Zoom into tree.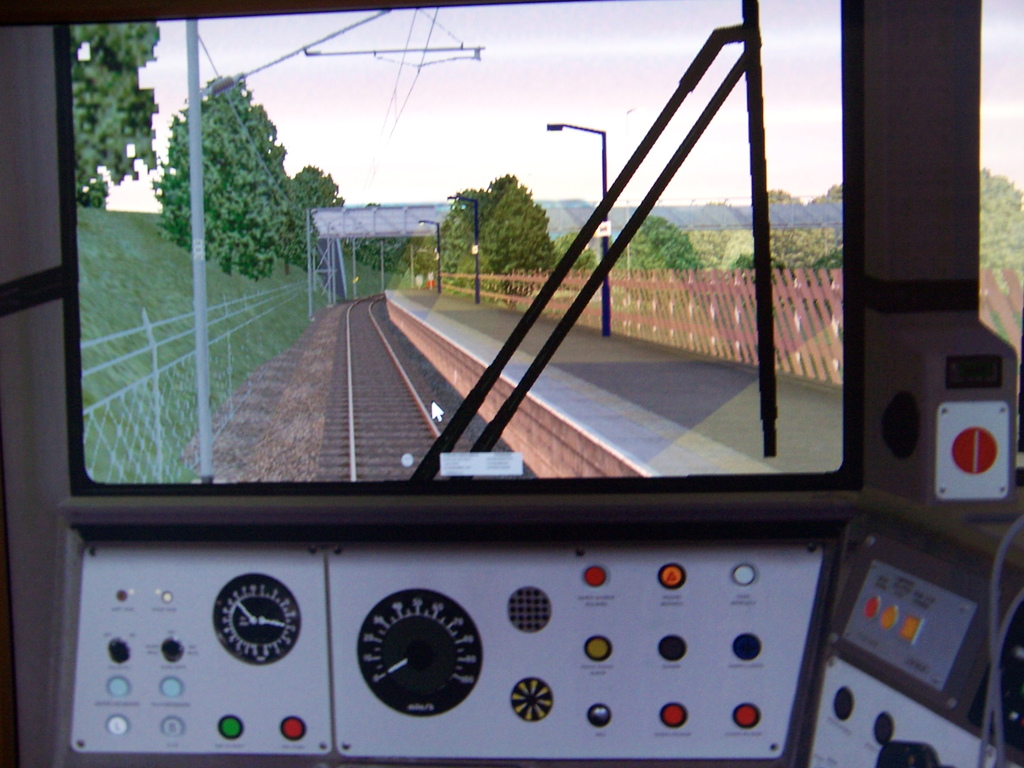
Zoom target: <box>150,69,299,281</box>.
